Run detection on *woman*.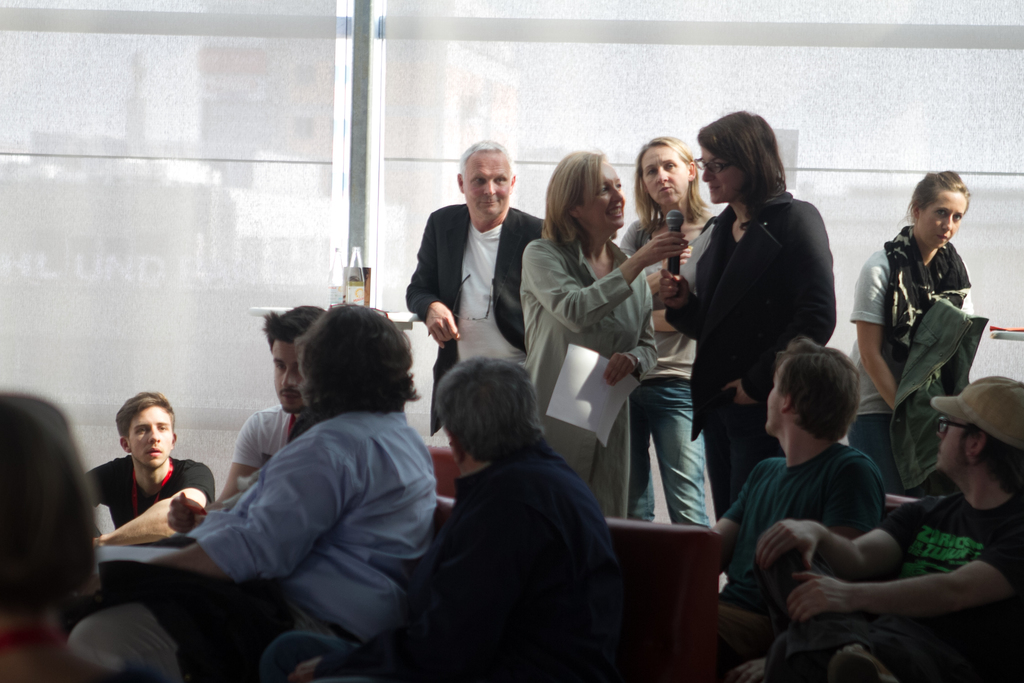
Result: select_region(852, 167, 972, 493).
